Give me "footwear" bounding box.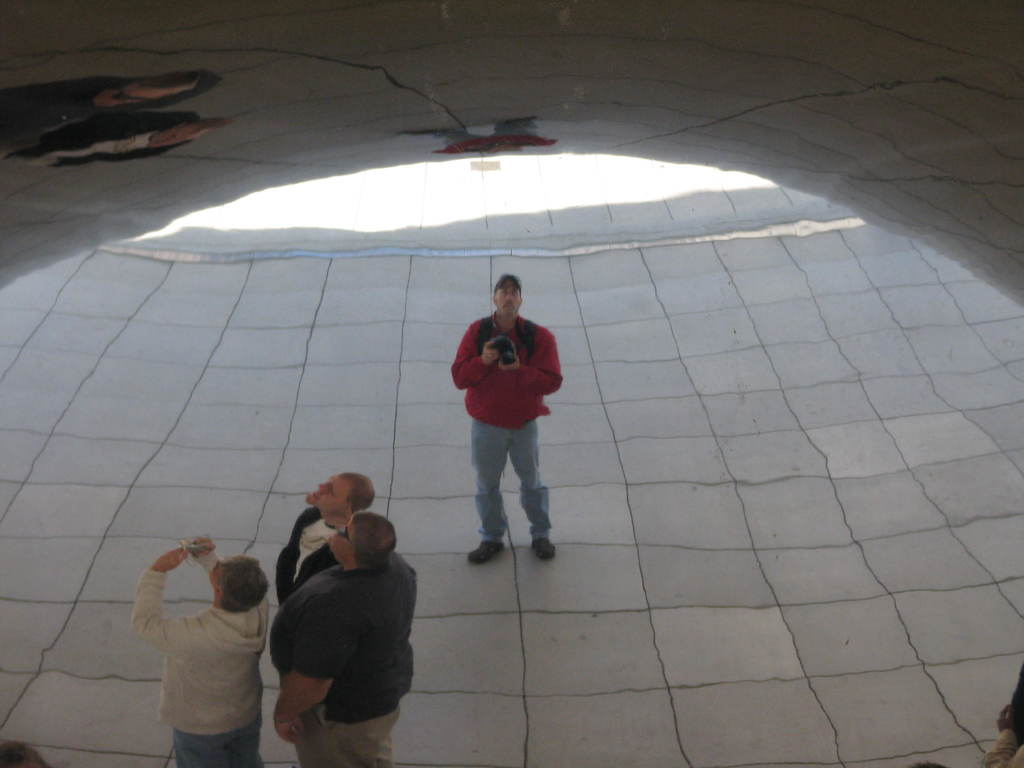
(531,538,555,563).
